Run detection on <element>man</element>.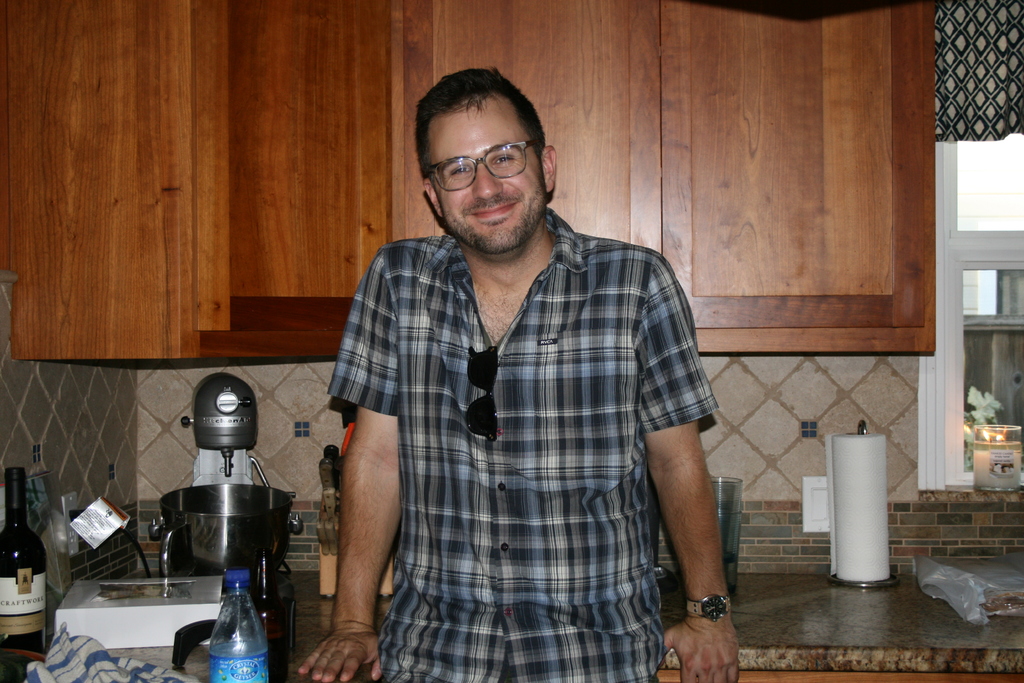
Result: {"left": 326, "top": 40, "right": 720, "bottom": 664}.
